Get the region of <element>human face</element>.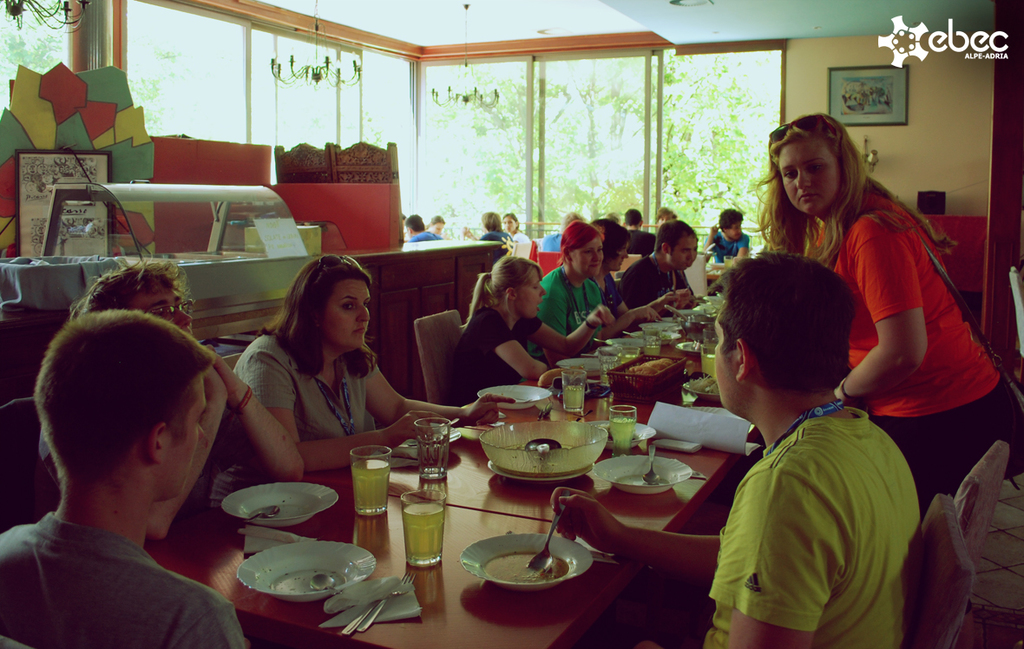
detection(160, 376, 206, 496).
